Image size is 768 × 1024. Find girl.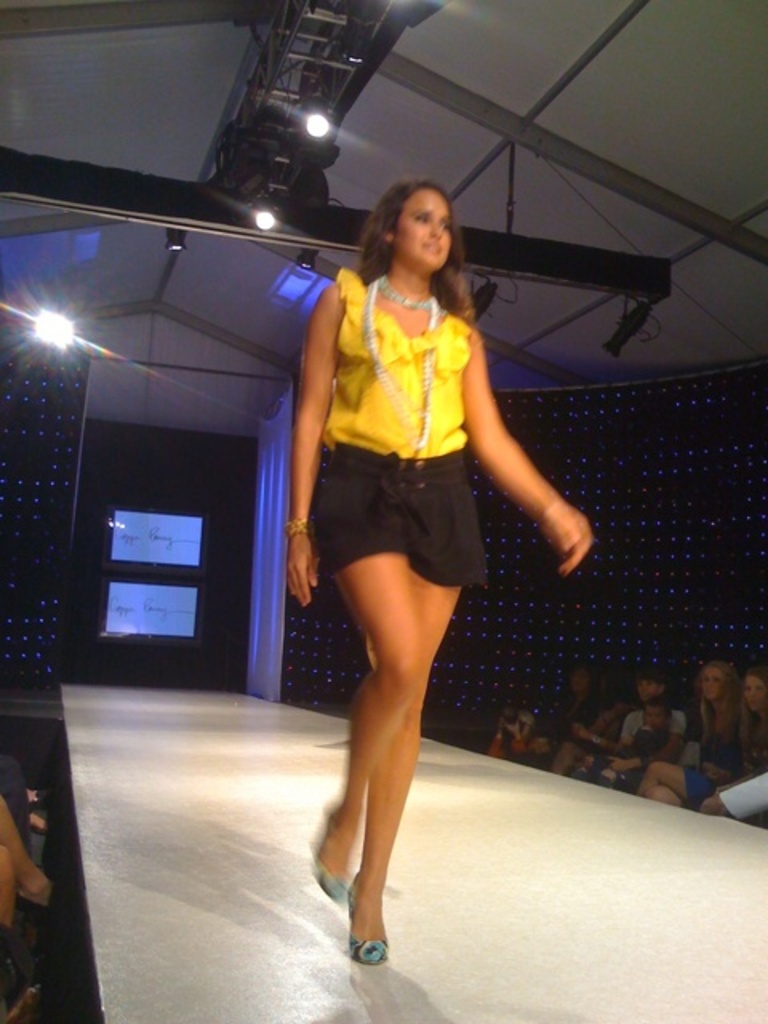
pyautogui.locateOnScreen(291, 181, 592, 963).
